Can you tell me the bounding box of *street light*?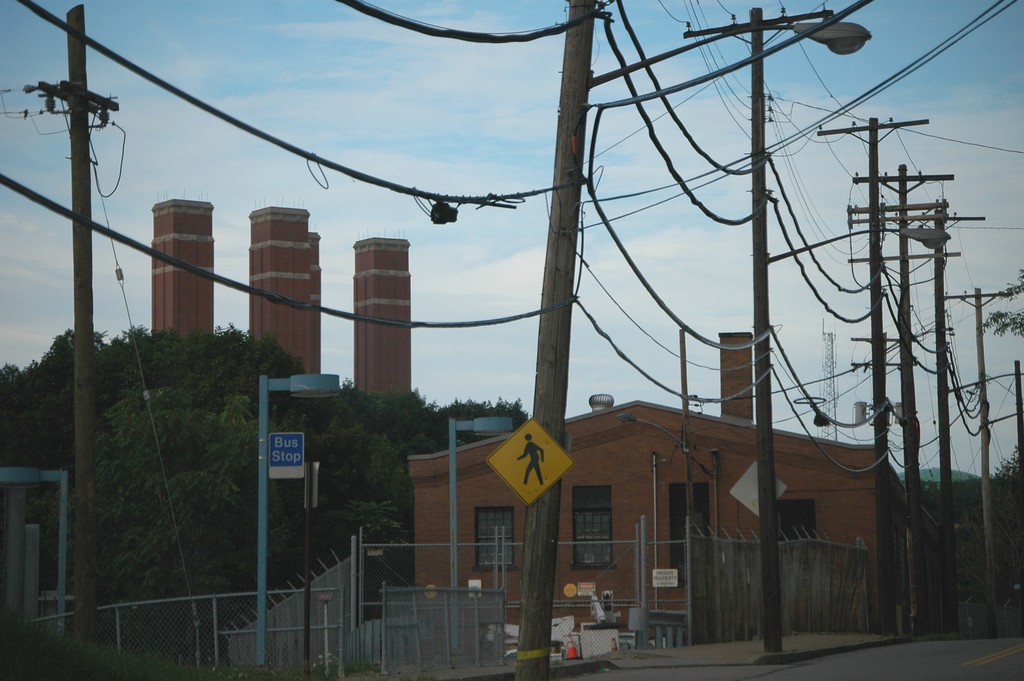
(609, 414, 703, 657).
